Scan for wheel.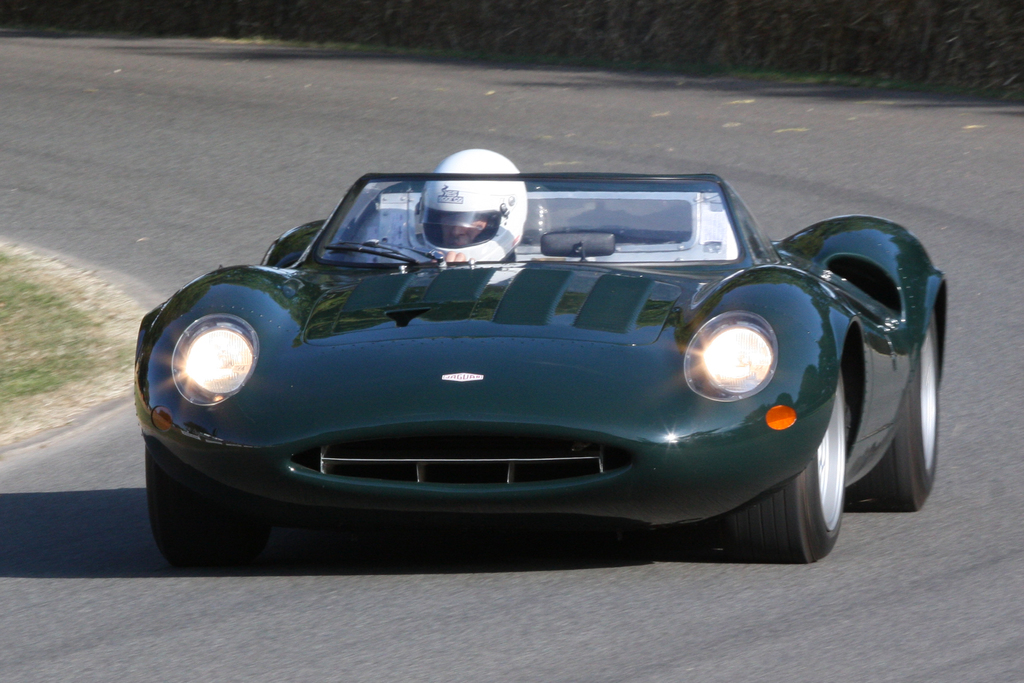
Scan result: region(143, 445, 273, 570).
